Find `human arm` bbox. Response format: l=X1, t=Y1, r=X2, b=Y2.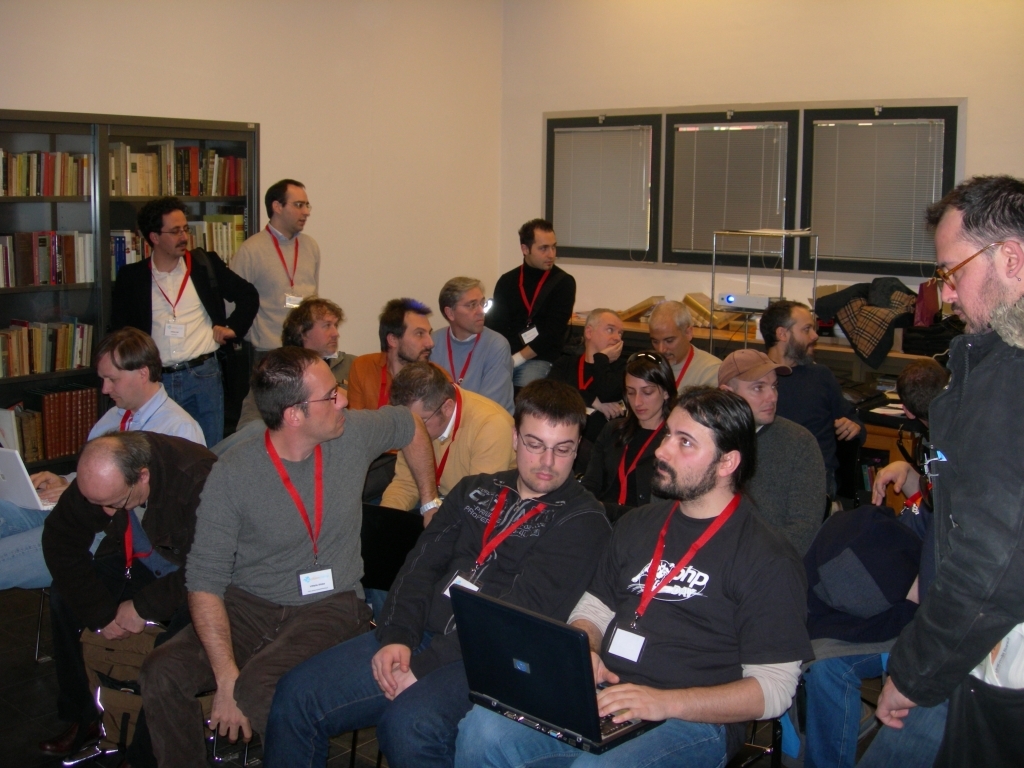
l=365, t=472, r=475, b=693.
